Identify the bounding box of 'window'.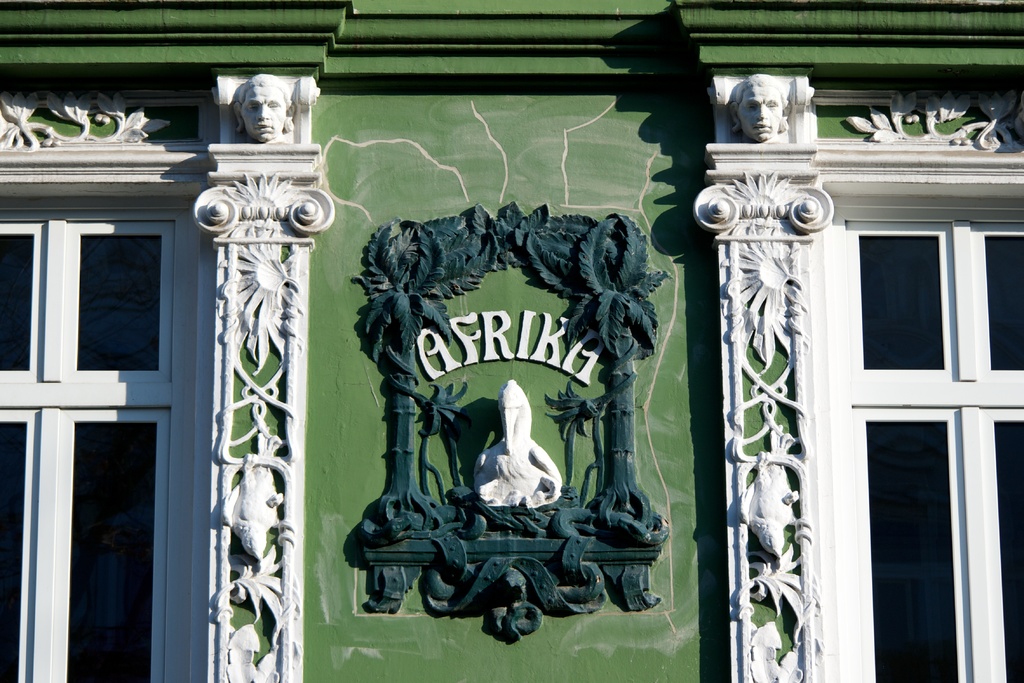
797 127 1001 675.
